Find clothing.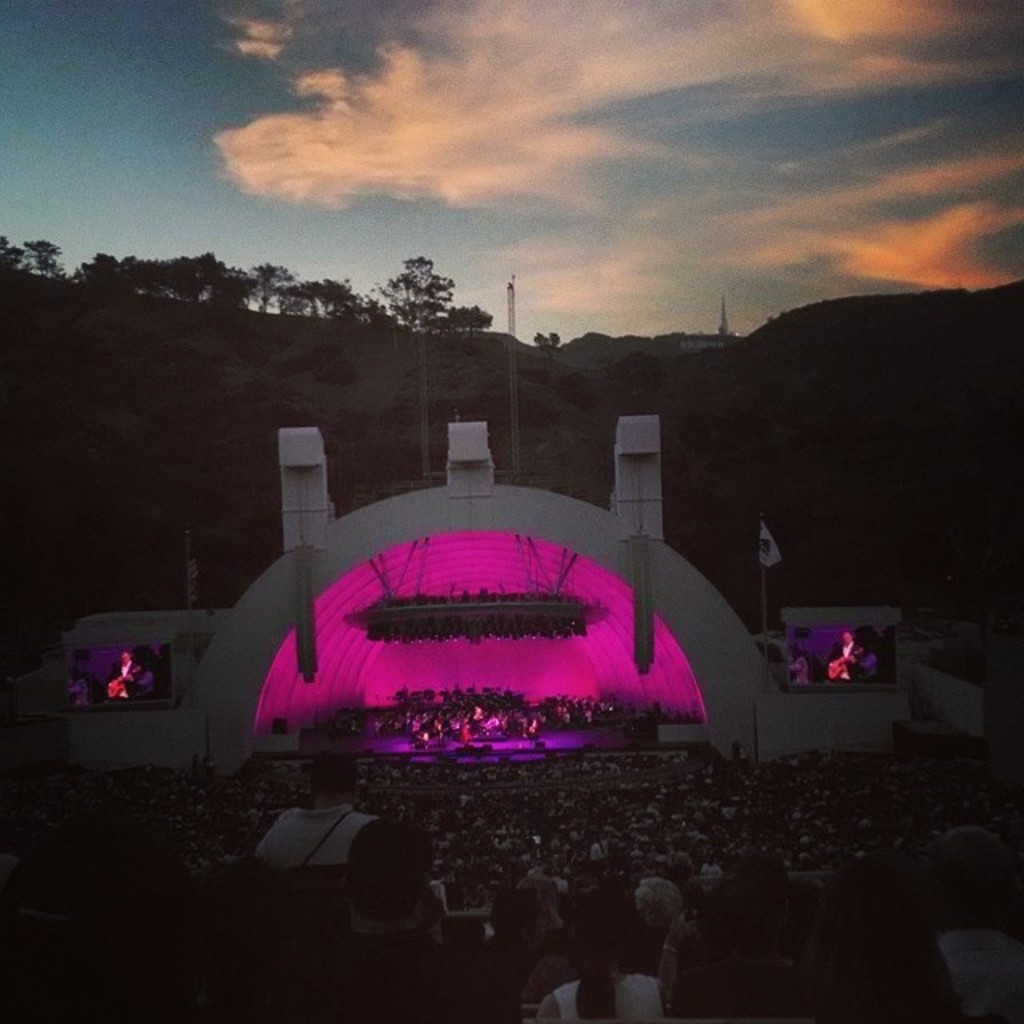
{"left": 261, "top": 781, "right": 386, "bottom": 861}.
